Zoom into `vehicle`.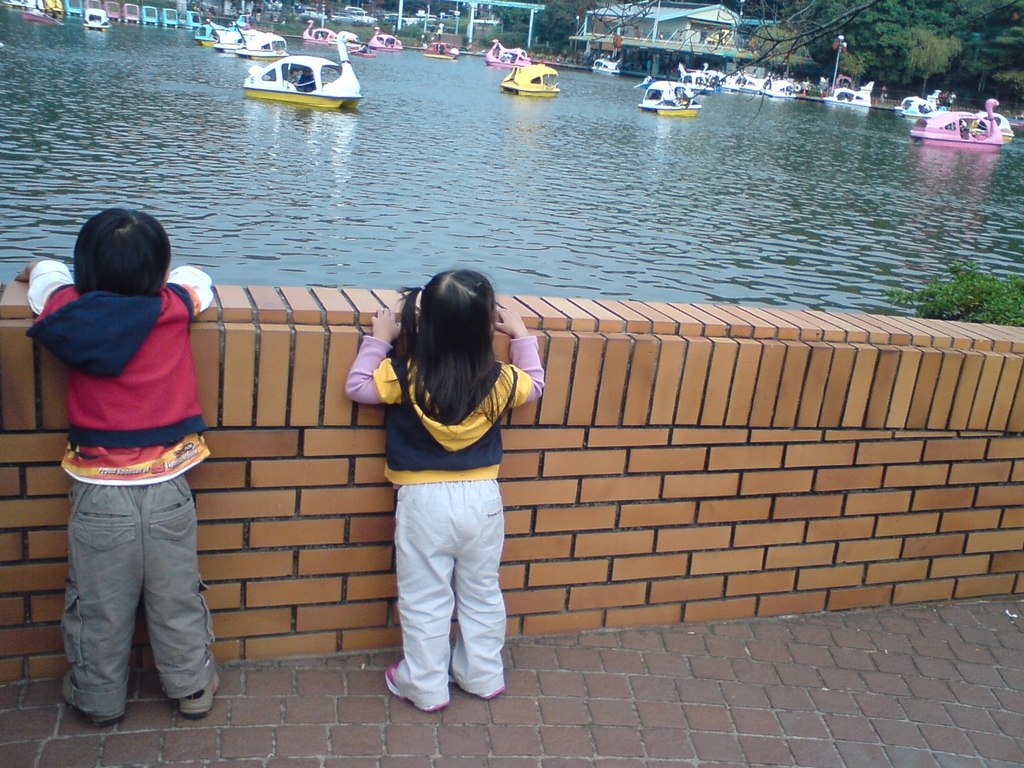
Zoom target: (x1=209, y1=26, x2=252, y2=54).
